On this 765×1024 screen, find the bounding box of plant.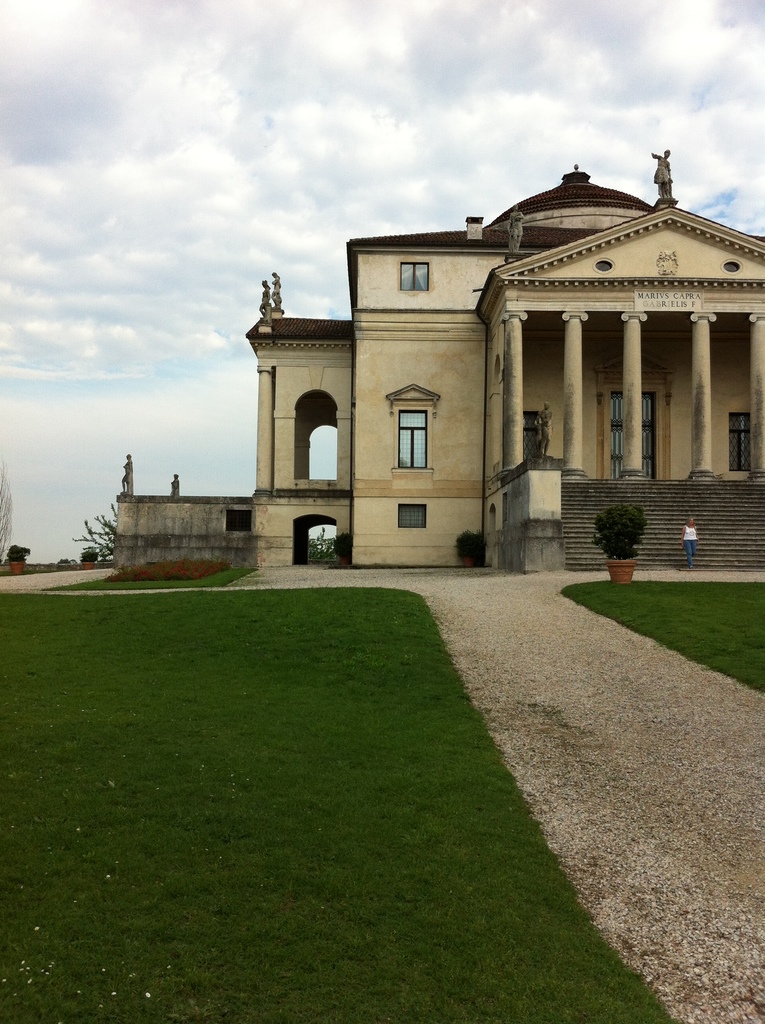
Bounding box: crop(453, 529, 493, 559).
